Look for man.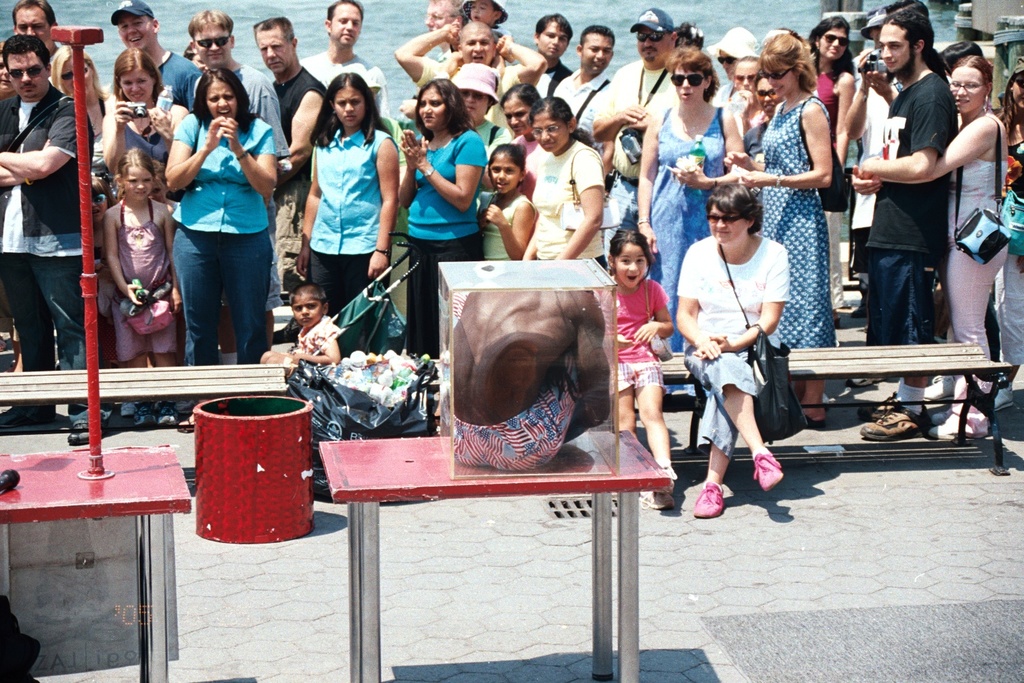
Found: box=[425, 0, 465, 64].
